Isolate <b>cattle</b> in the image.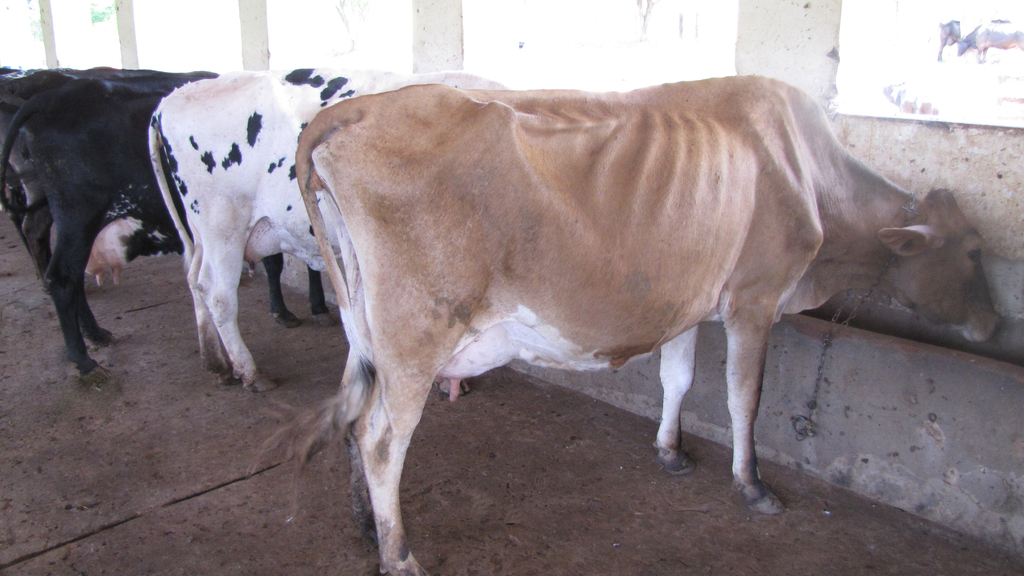
Isolated region: left=145, top=66, right=511, bottom=399.
